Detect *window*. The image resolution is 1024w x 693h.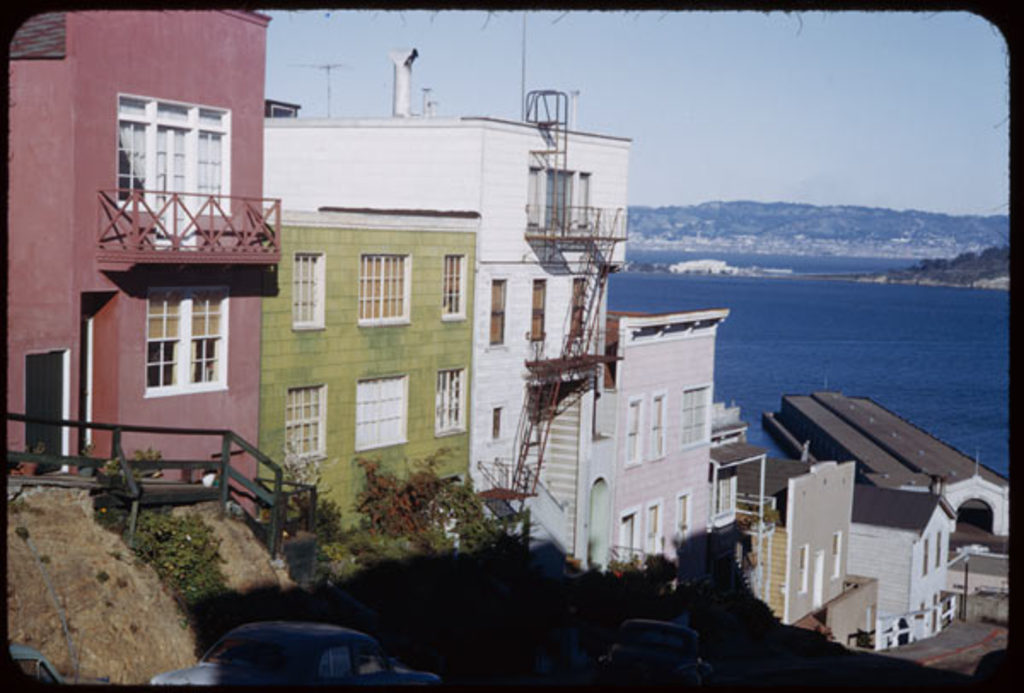
[111,90,154,213].
